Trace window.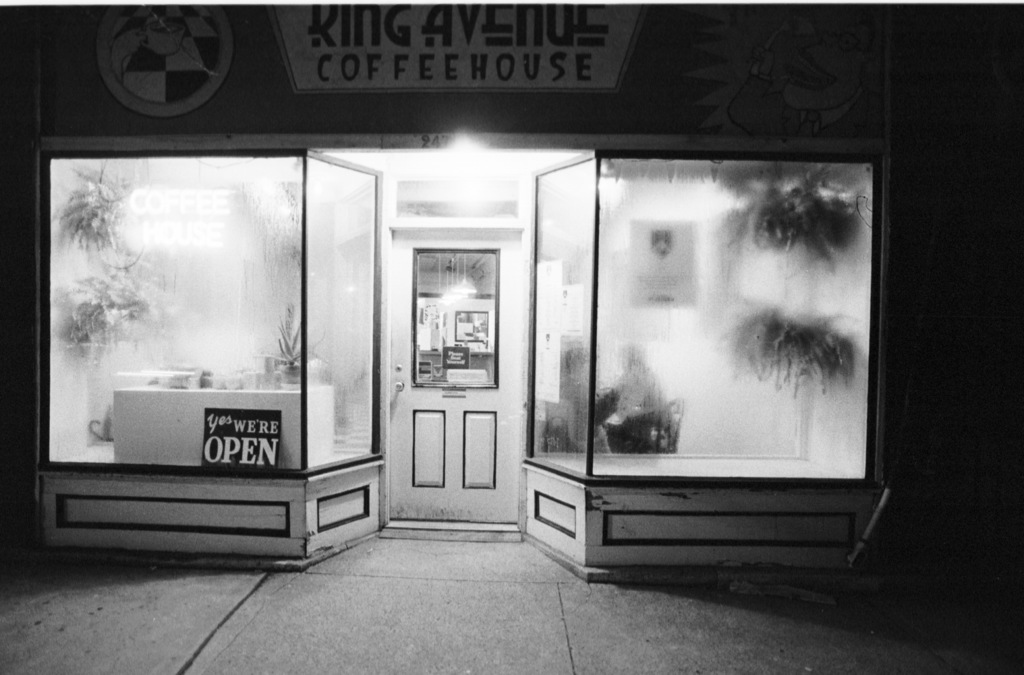
Traced to box(410, 247, 499, 388).
